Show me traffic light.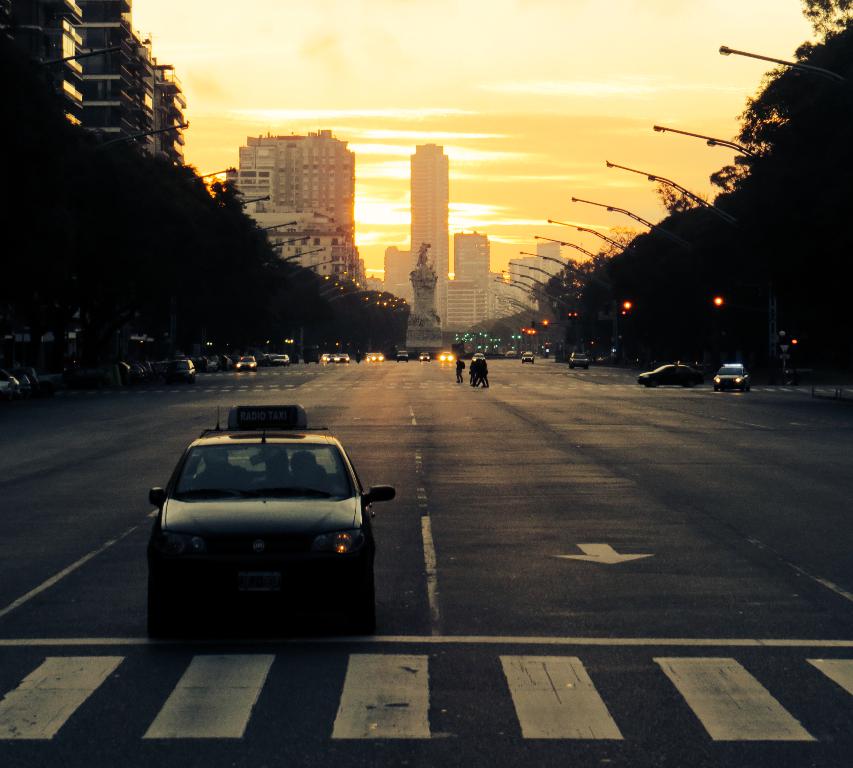
traffic light is here: <box>792,336,802,350</box>.
